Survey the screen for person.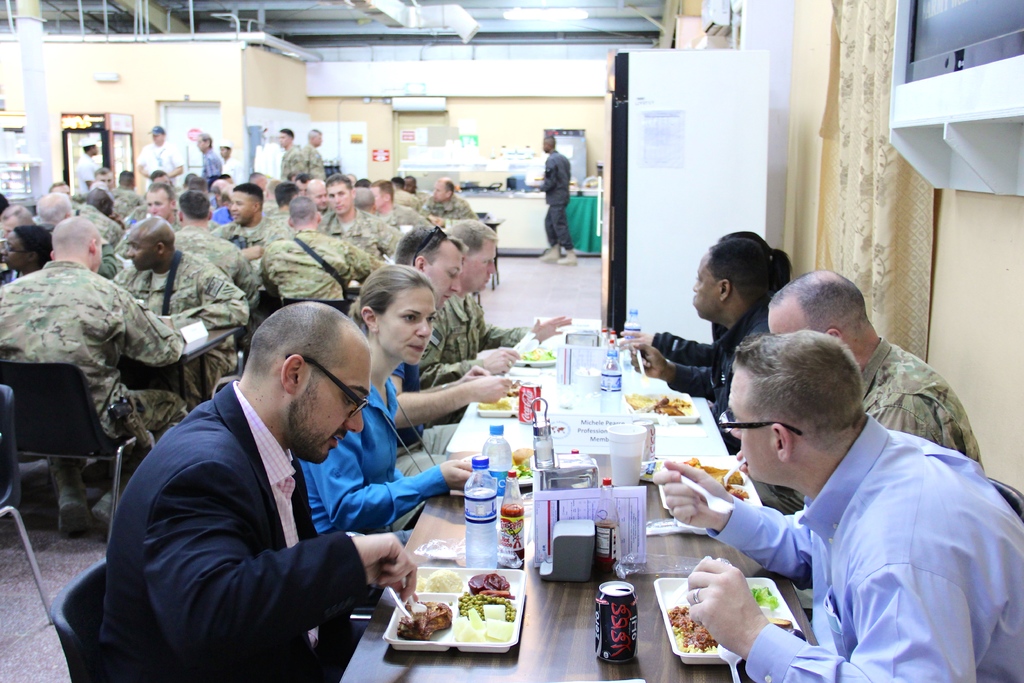
Survey found: detection(294, 261, 485, 539).
